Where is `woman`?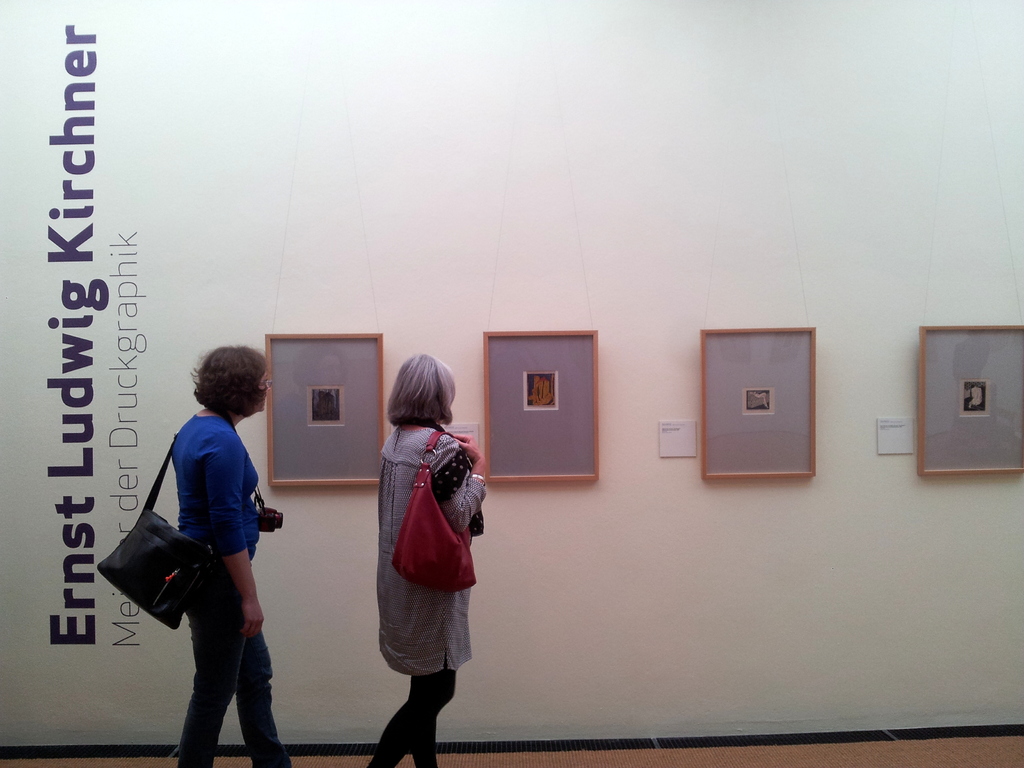
{"x1": 170, "y1": 341, "x2": 292, "y2": 767}.
